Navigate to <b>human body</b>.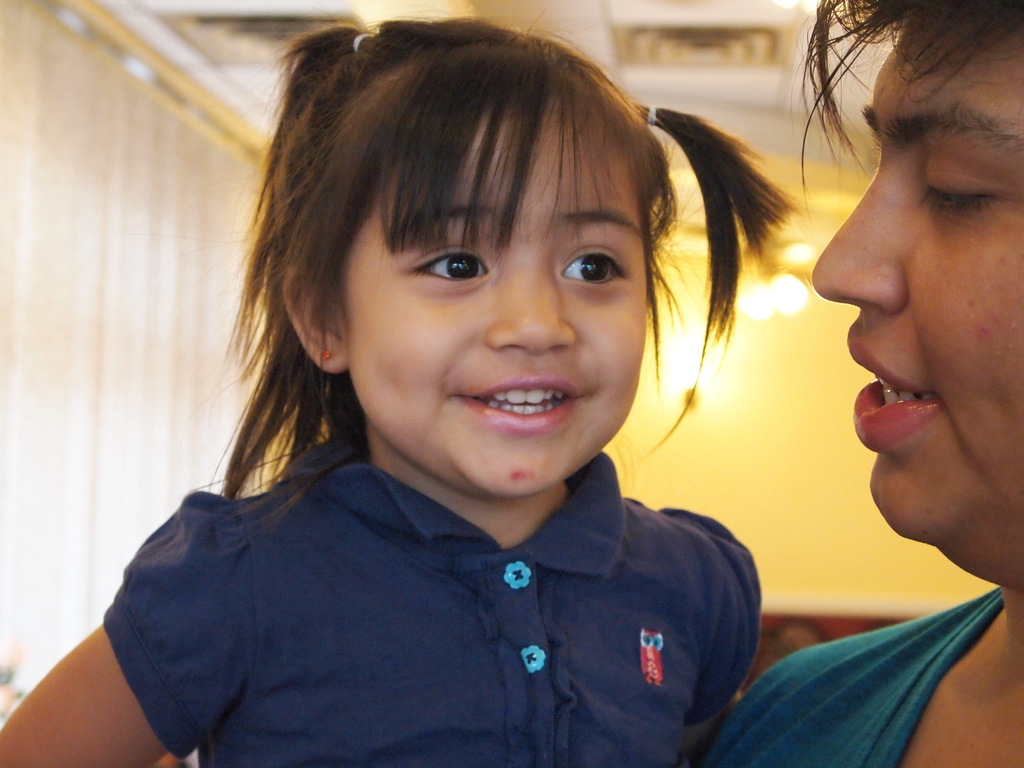
Navigation target: bbox(705, 1, 1023, 767).
